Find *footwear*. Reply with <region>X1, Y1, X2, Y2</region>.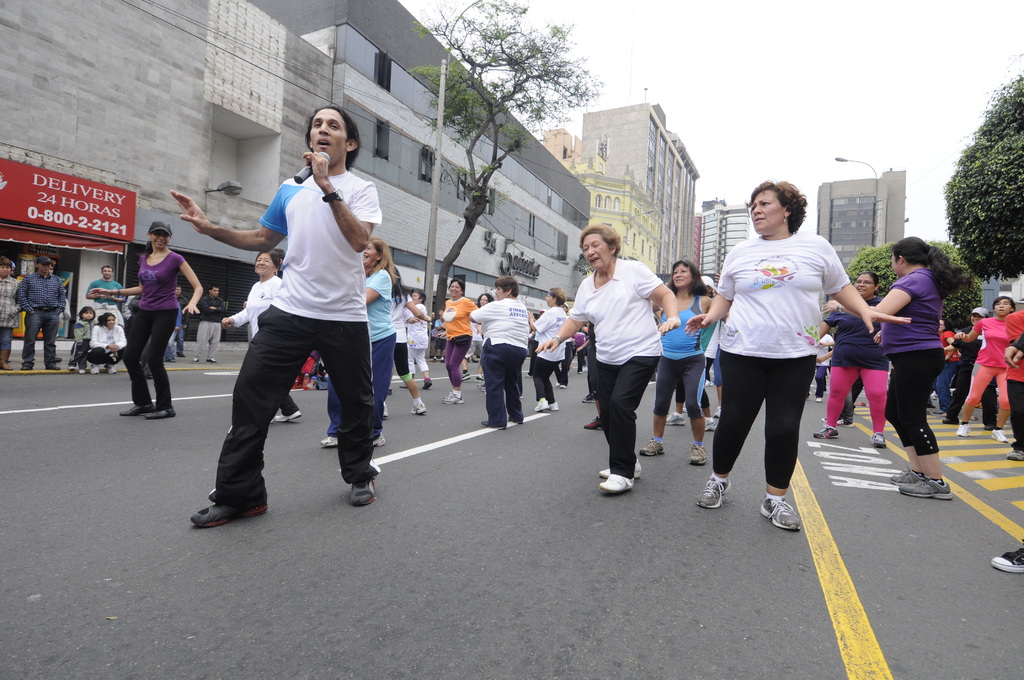
<region>0, 348, 10, 370</region>.
